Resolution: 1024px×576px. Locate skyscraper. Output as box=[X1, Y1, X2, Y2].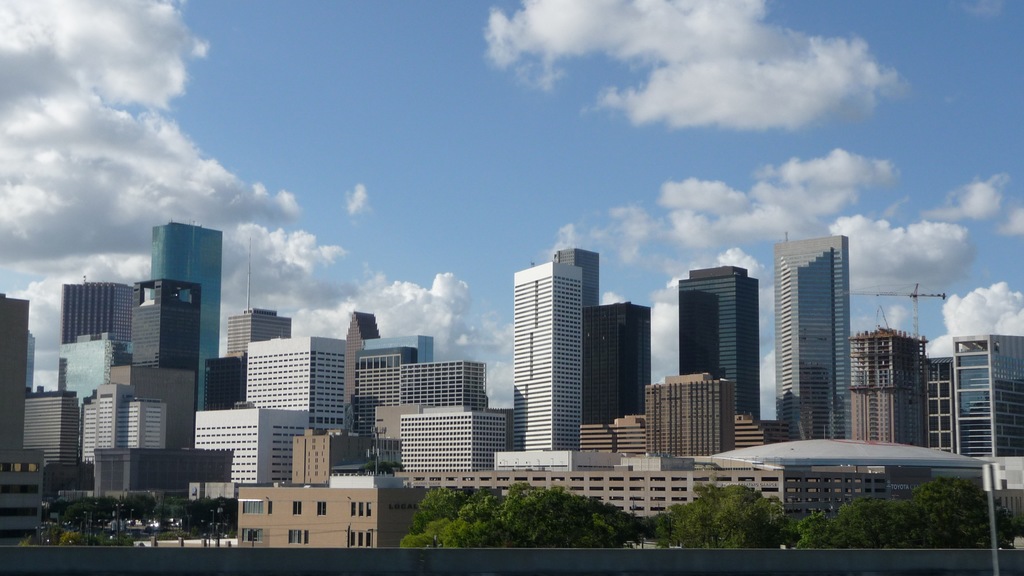
box=[151, 217, 223, 413].
